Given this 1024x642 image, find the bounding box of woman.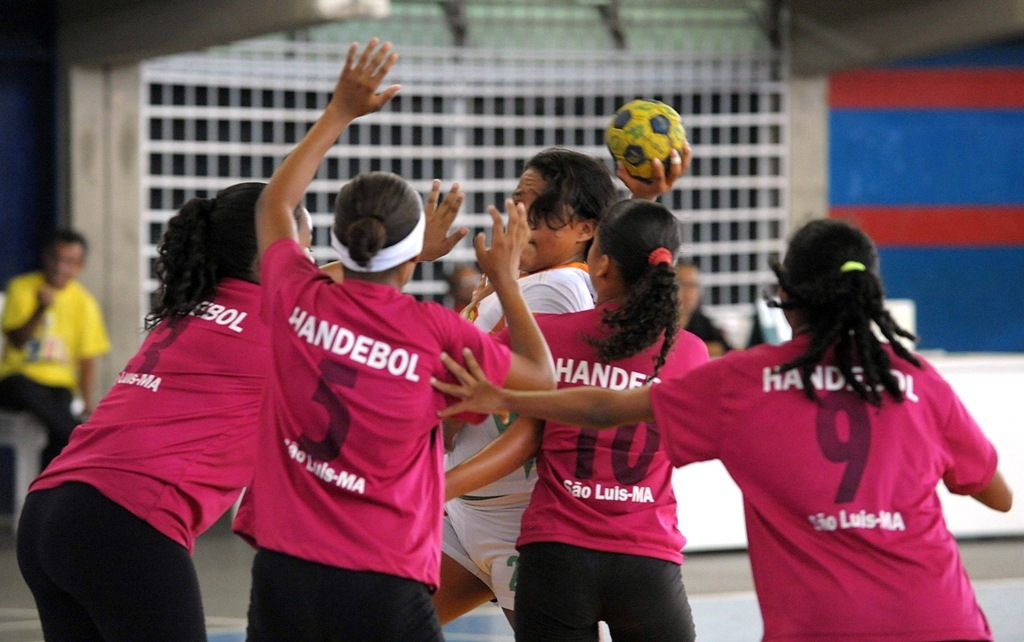
locate(259, 37, 555, 641).
